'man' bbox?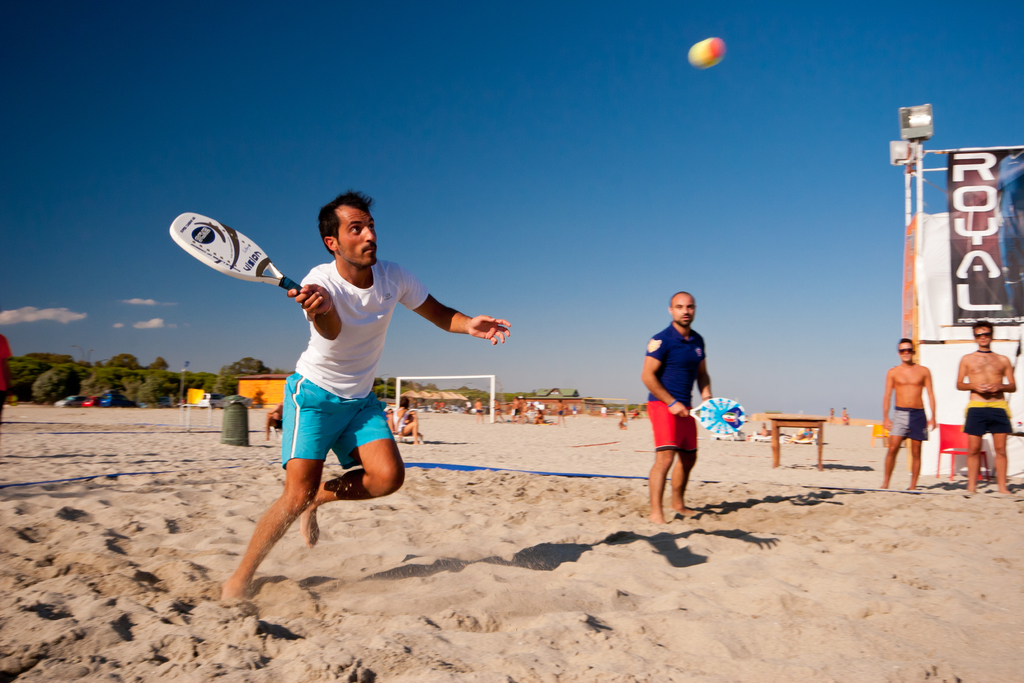
{"left": 953, "top": 320, "right": 1018, "bottom": 495}
